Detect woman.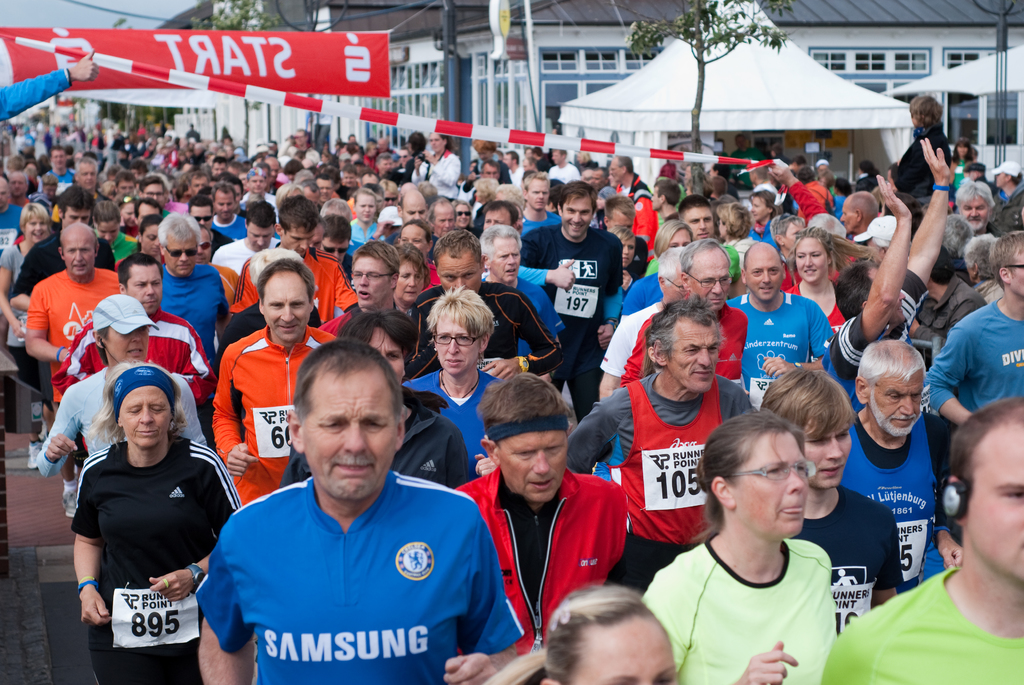
Detected at {"left": 833, "top": 178, "right": 853, "bottom": 214}.
